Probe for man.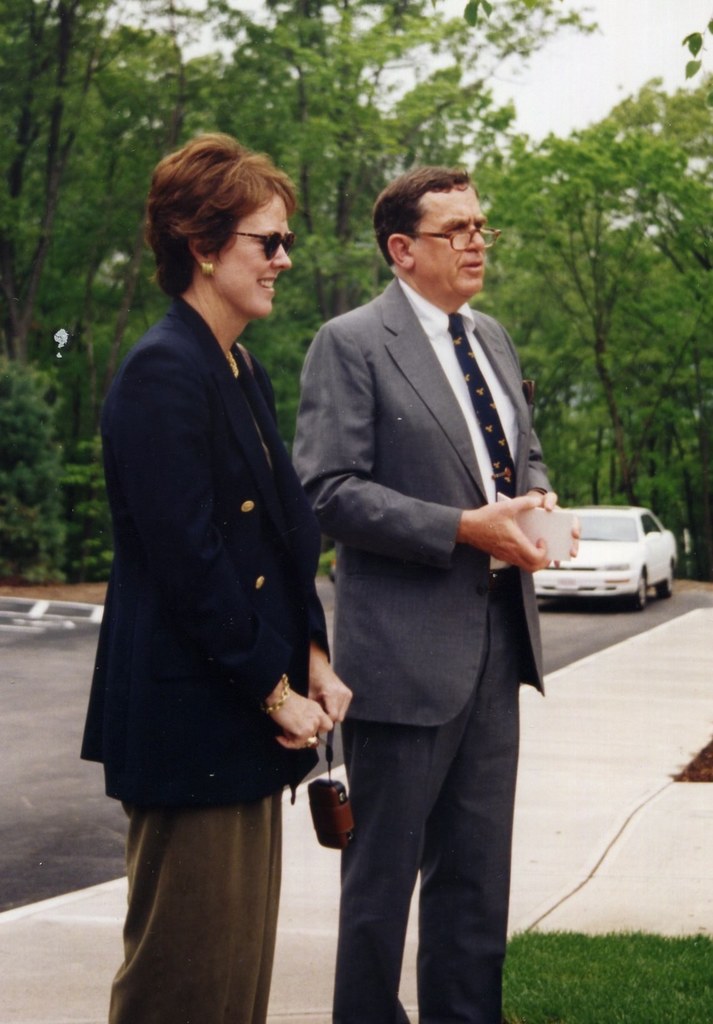
Probe result: Rect(300, 141, 591, 1002).
